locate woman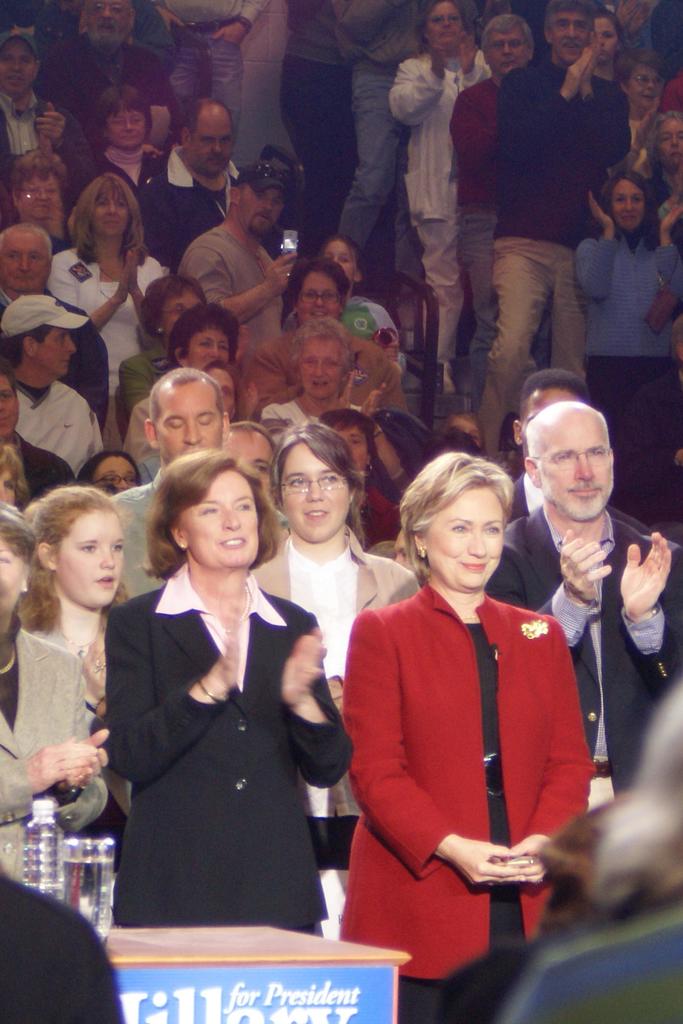
(48, 166, 178, 387)
